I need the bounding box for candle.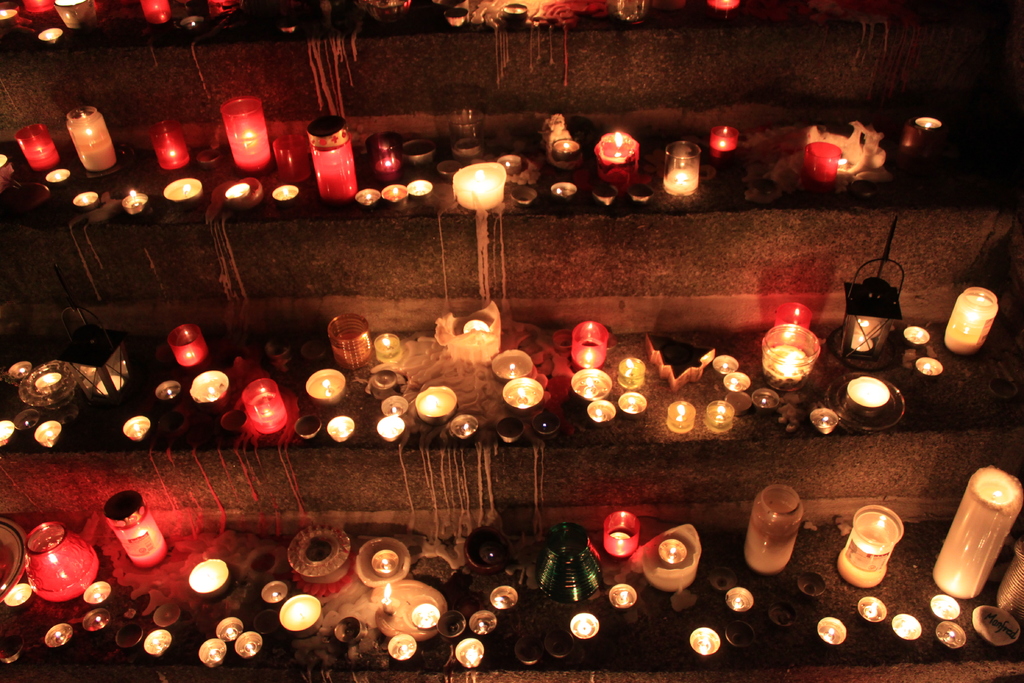
Here it is: crop(199, 636, 224, 667).
